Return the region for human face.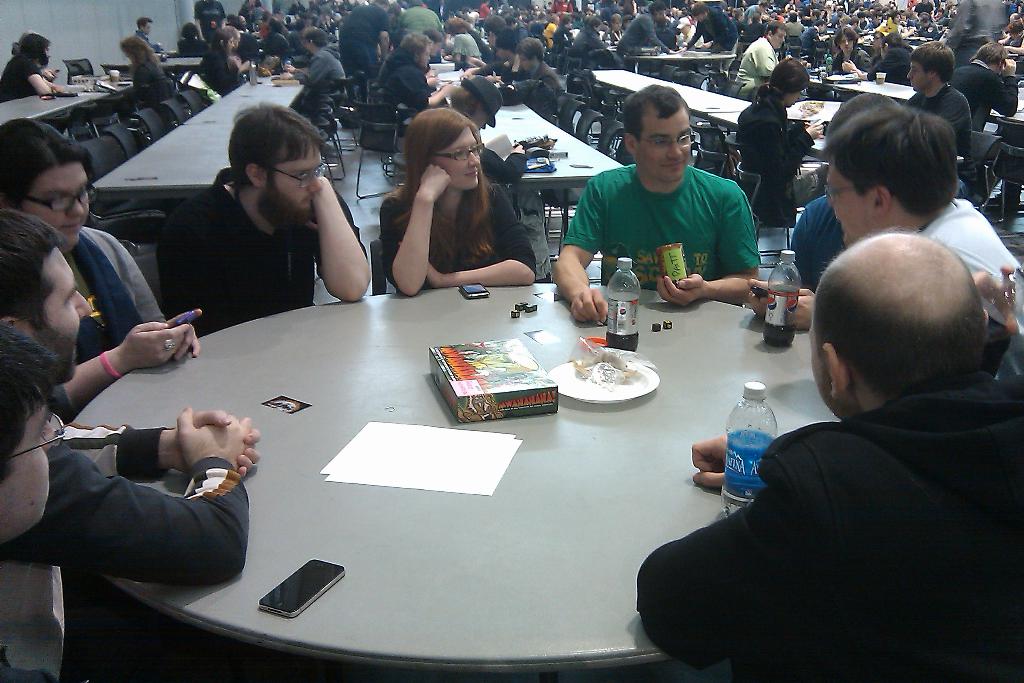
(789,90,803,106).
